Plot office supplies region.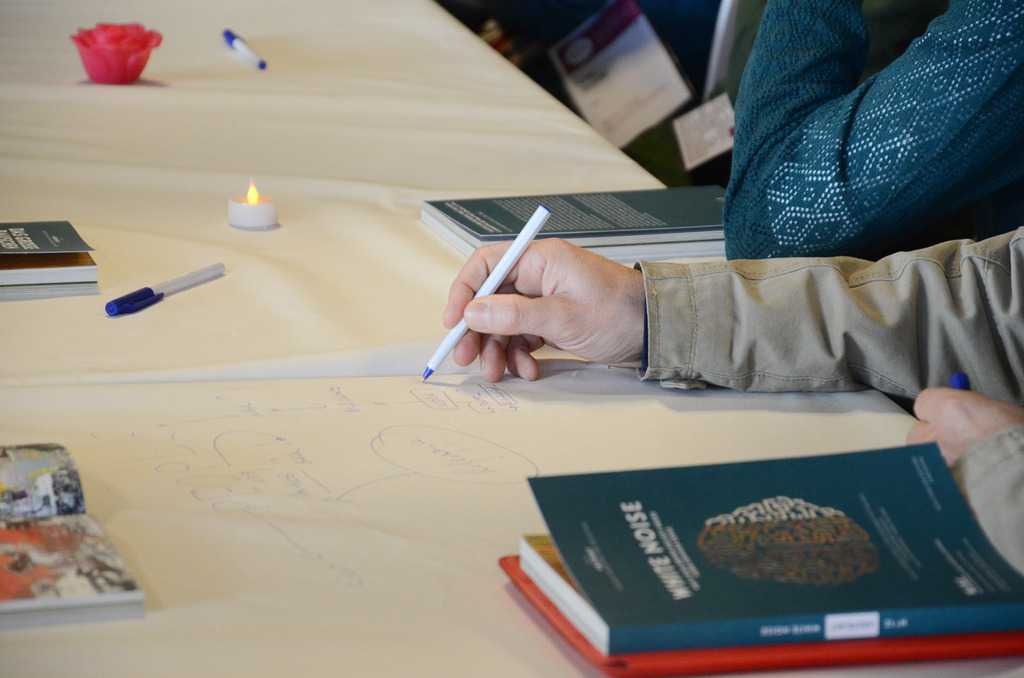
Plotted at left=429, top=180, right=732, bottom=263.
